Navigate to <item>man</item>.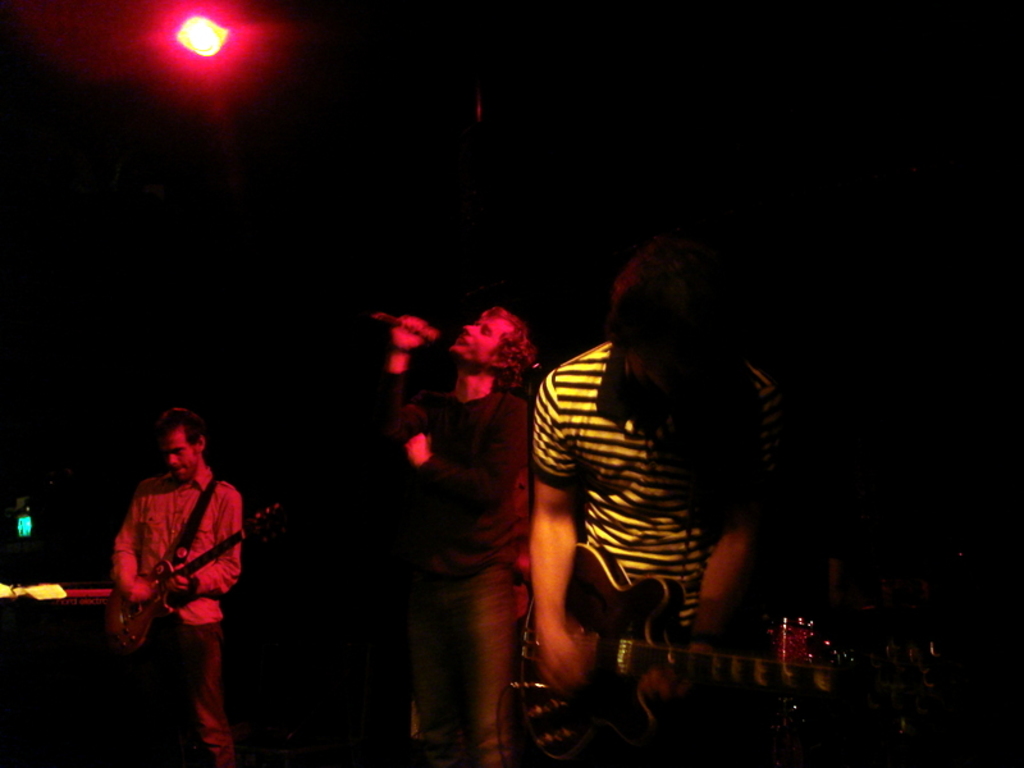
Navigation target: l=515, t=228, r=788, b=704.
